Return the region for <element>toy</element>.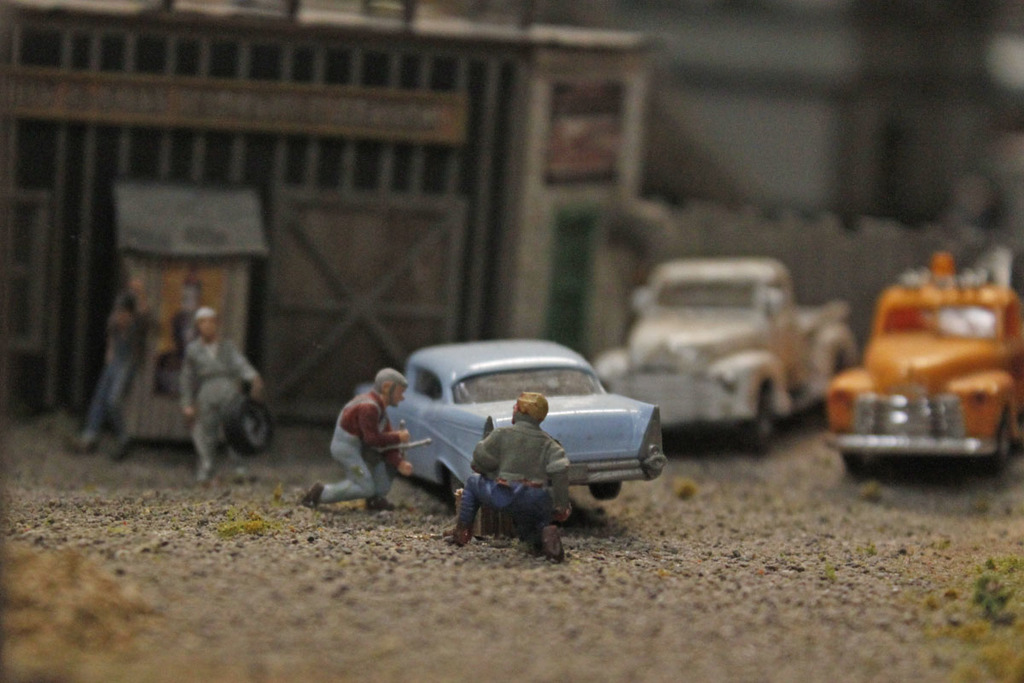
(825, 255, 1021, 476).
